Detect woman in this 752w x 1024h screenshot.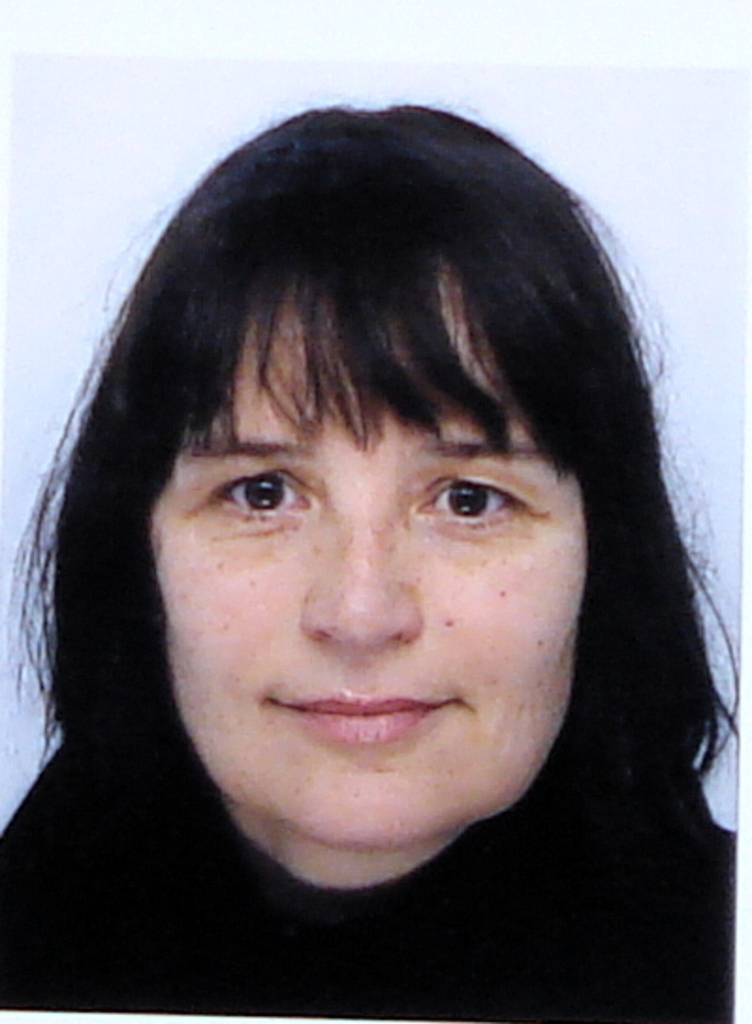
Detection: box(0, 94, 750, 1022).
